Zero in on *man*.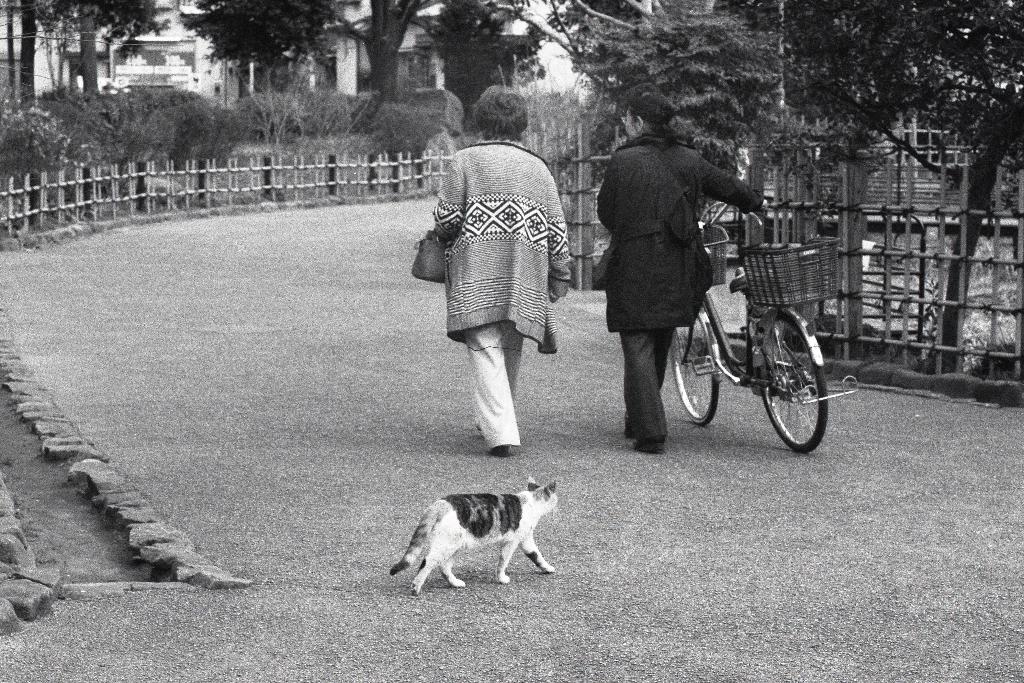
Zeroed in: bbox=[408, 126, 579, 460].
